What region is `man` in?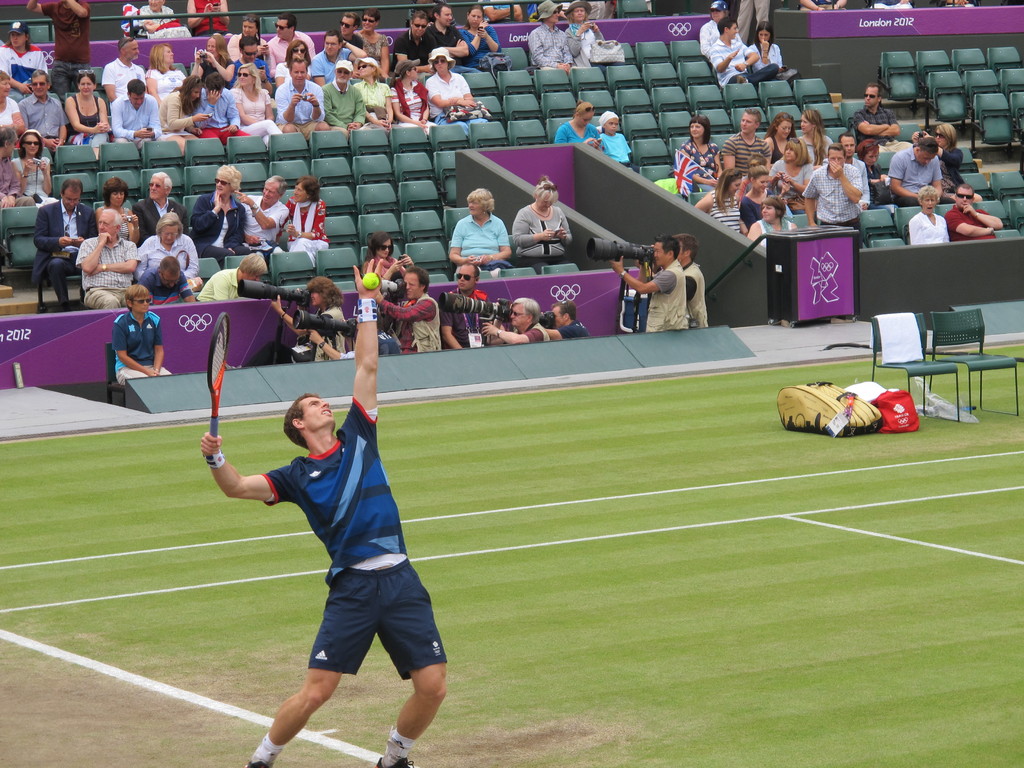
{"x1": 884, "y1": 135, "x2": 943, "y2": 214}.
